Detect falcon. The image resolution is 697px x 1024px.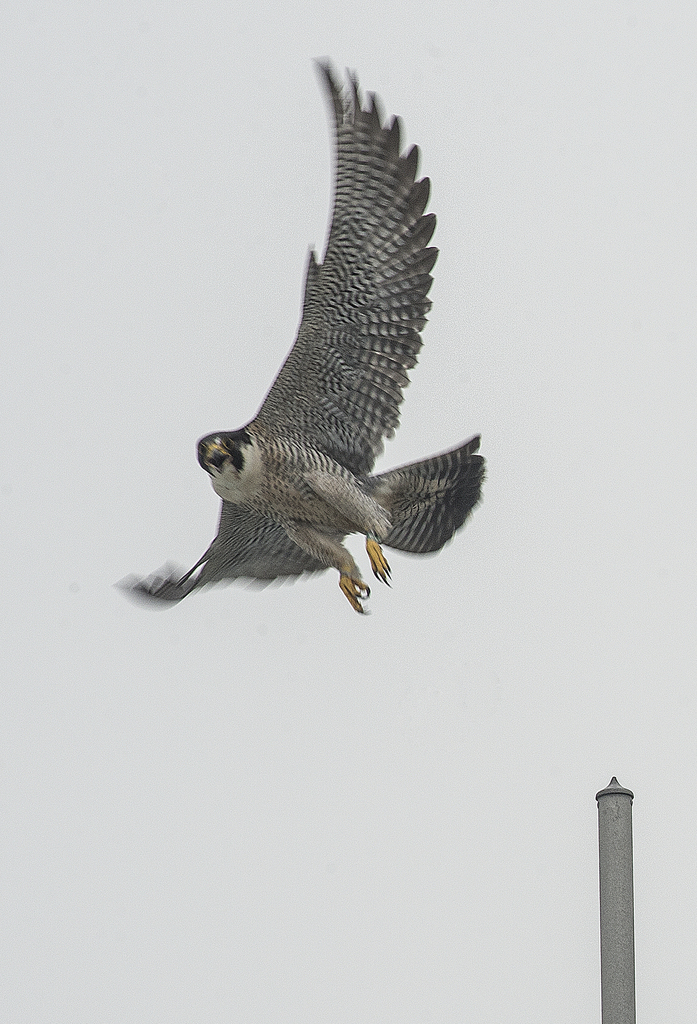
rect(113, 57, 486, 614).
